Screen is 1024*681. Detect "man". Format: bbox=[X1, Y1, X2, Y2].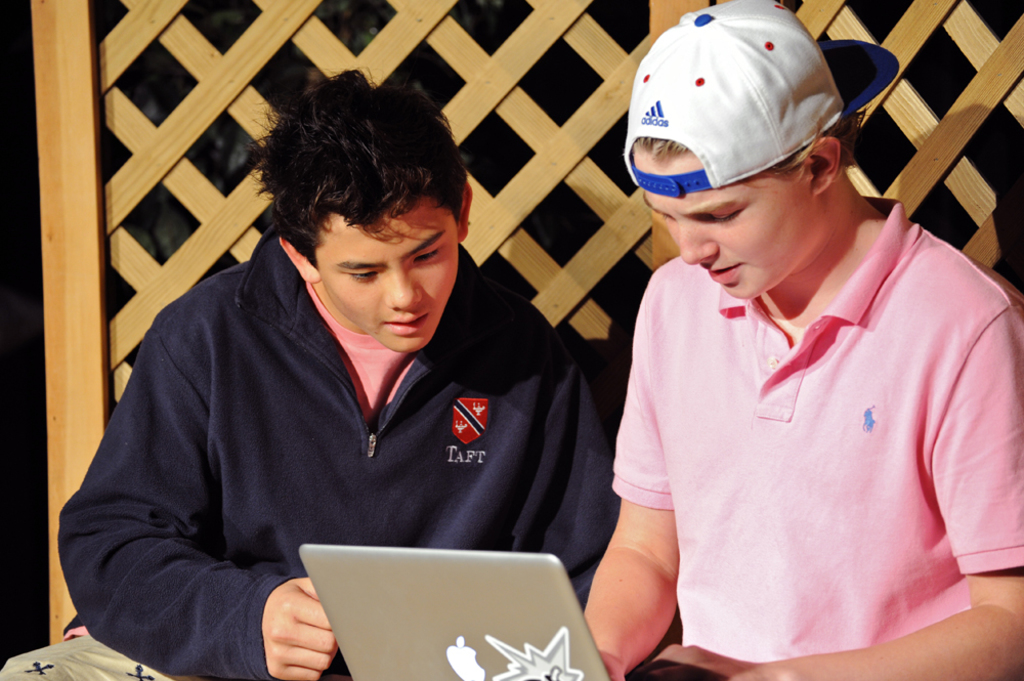
bbox=[73, 65, 650, 647].
